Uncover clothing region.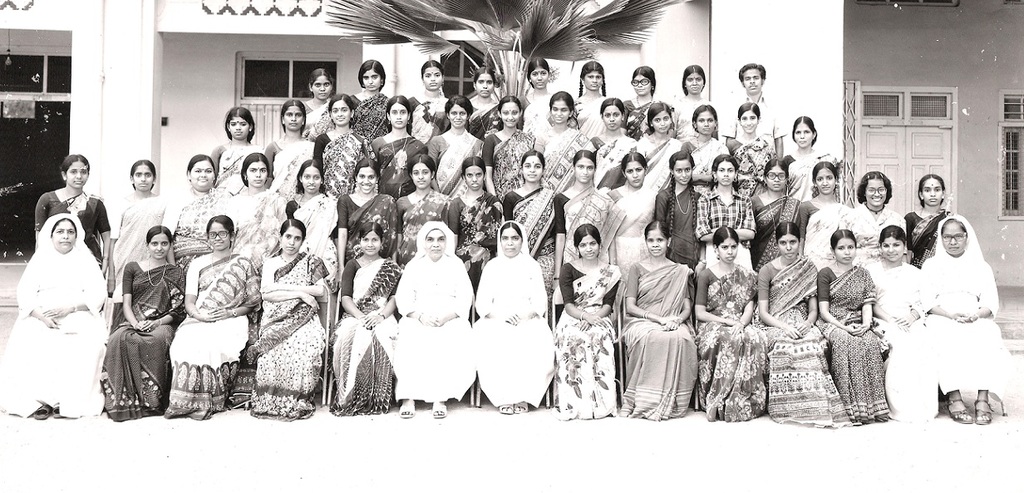
Uncovered: crop(465, 93, 505, 140).
